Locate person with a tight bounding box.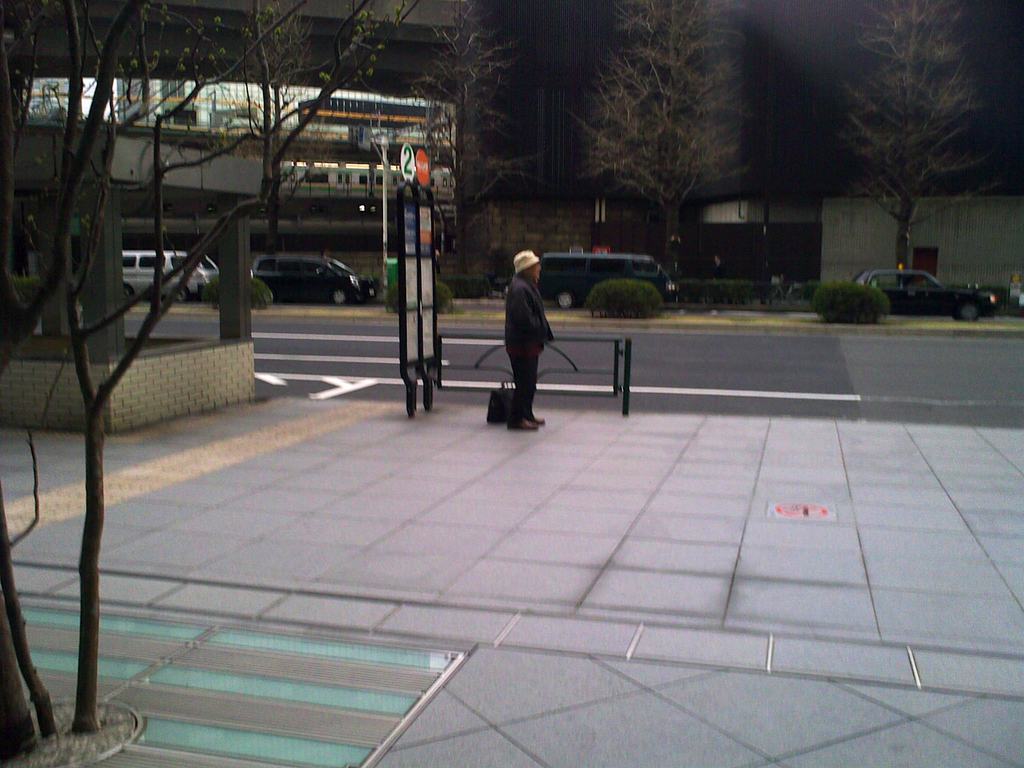
(x1=500, y1=232, x2=565, y2=420).
